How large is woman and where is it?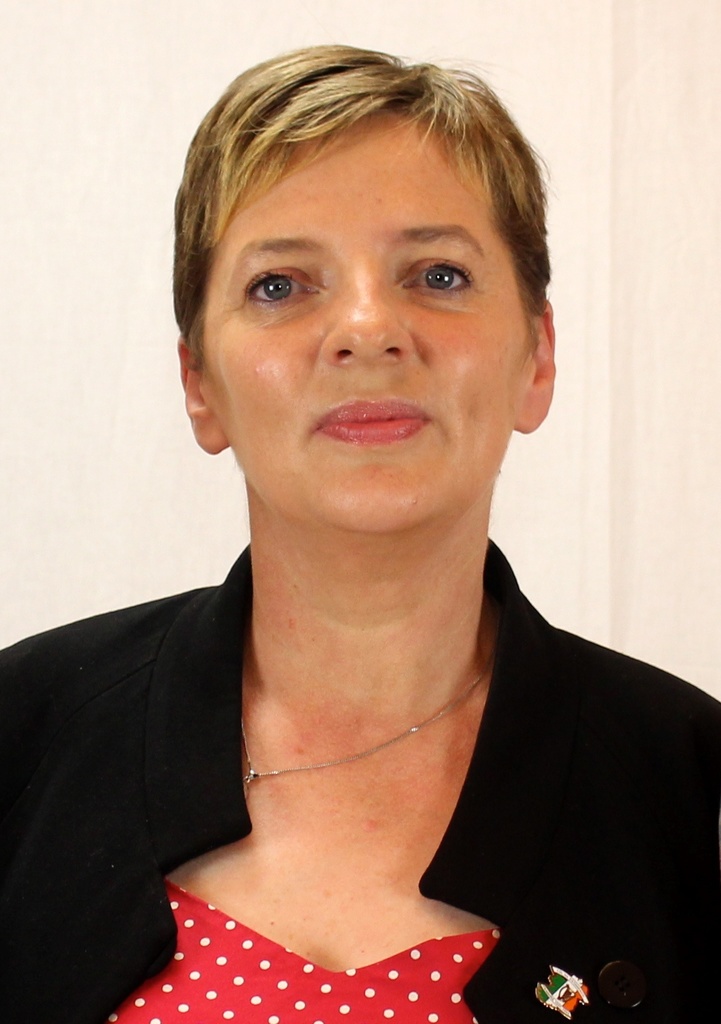
Bounding box: rect(29, 63, 695, 1013).
